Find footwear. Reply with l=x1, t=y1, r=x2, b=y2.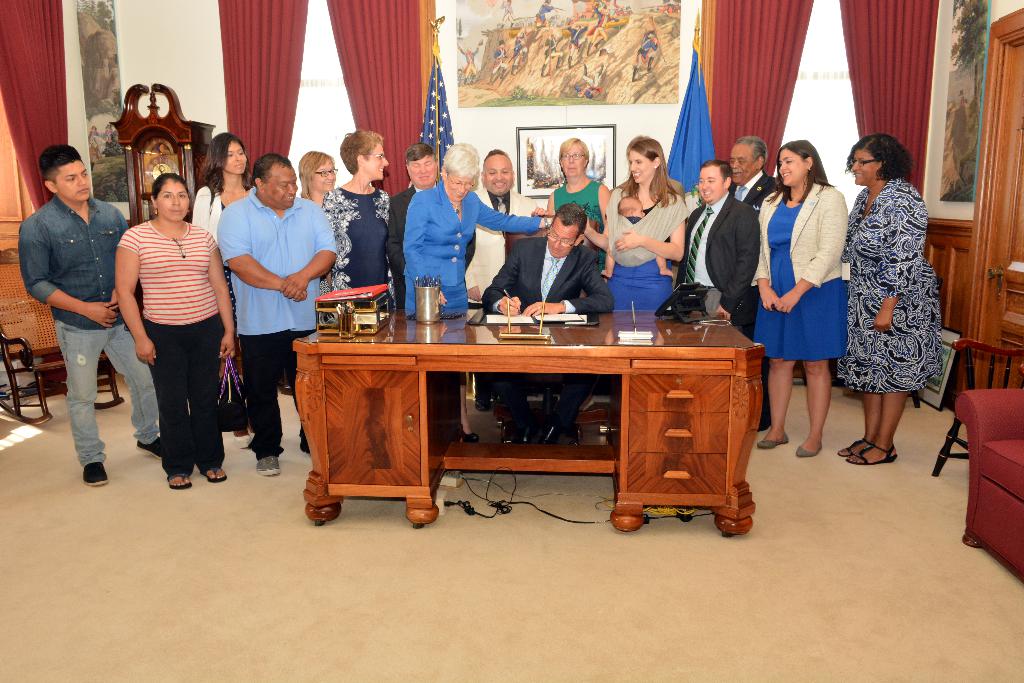
l=168, t=477, r=191, b=490.
